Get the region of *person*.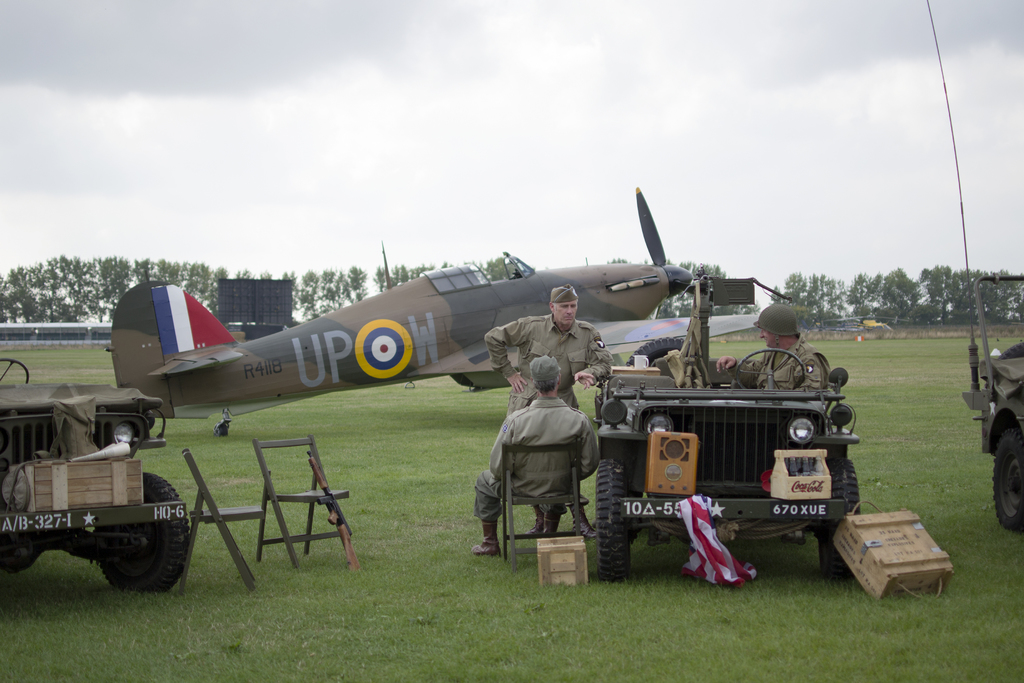
[472,352,604,552].
